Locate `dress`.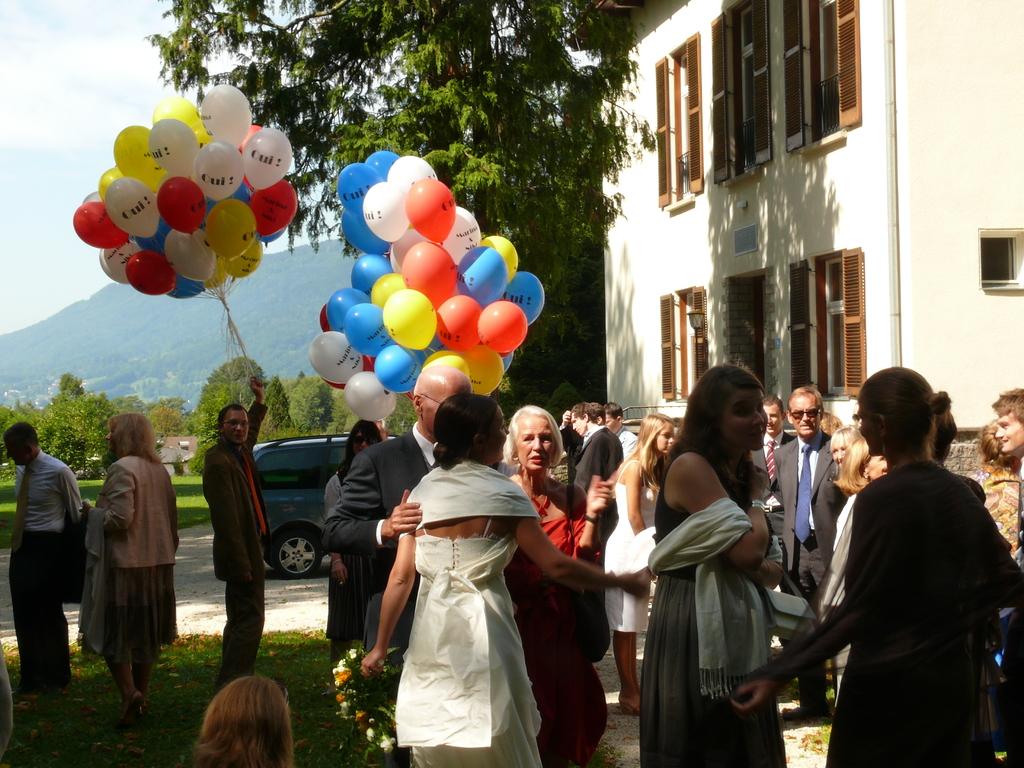
Bounding box: [504,508,608,767].
